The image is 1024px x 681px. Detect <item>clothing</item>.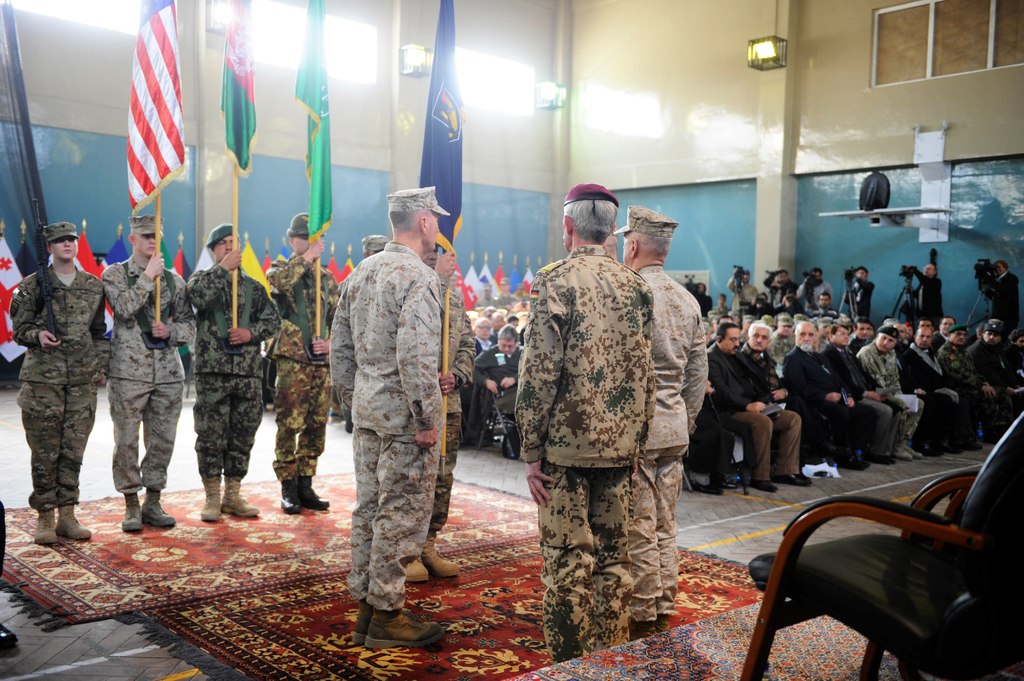
Detection: bbox=[803, 353, 835, 465].
